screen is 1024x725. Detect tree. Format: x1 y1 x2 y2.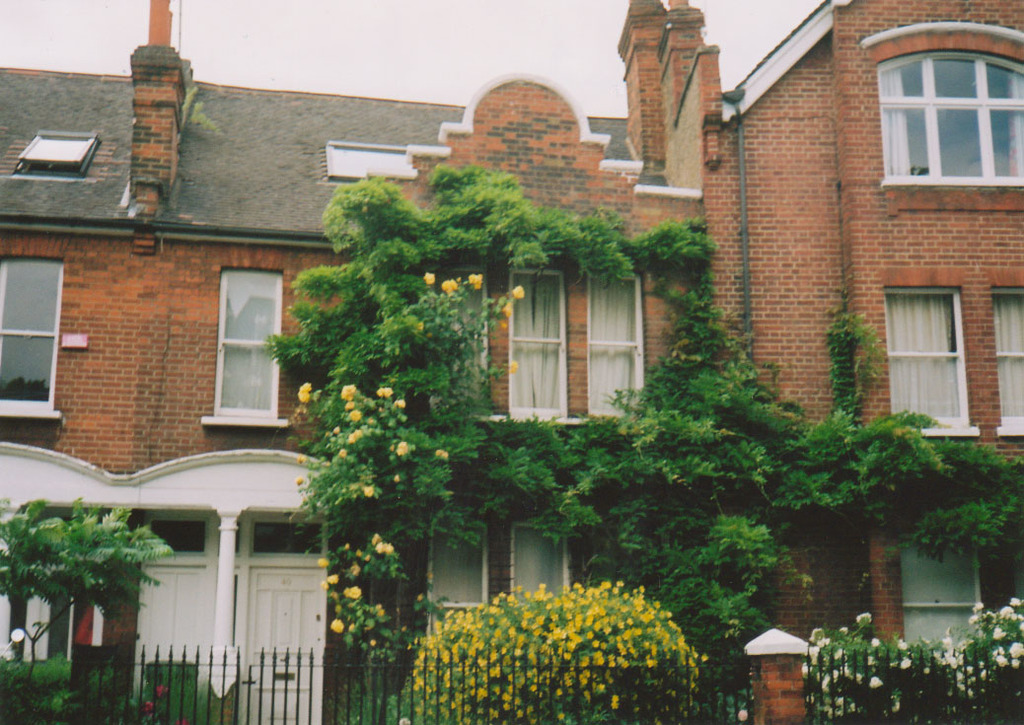
259 156 1023 724.
